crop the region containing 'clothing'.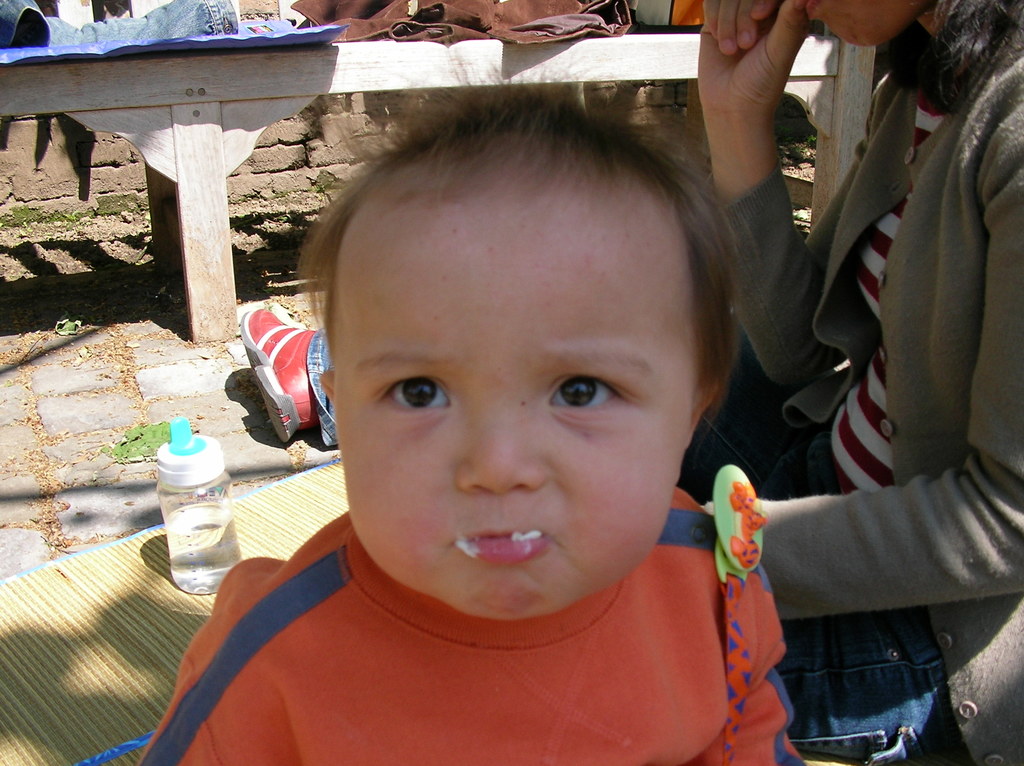
Crop region: x1=138, y1=489, x2=799, y2=765.
